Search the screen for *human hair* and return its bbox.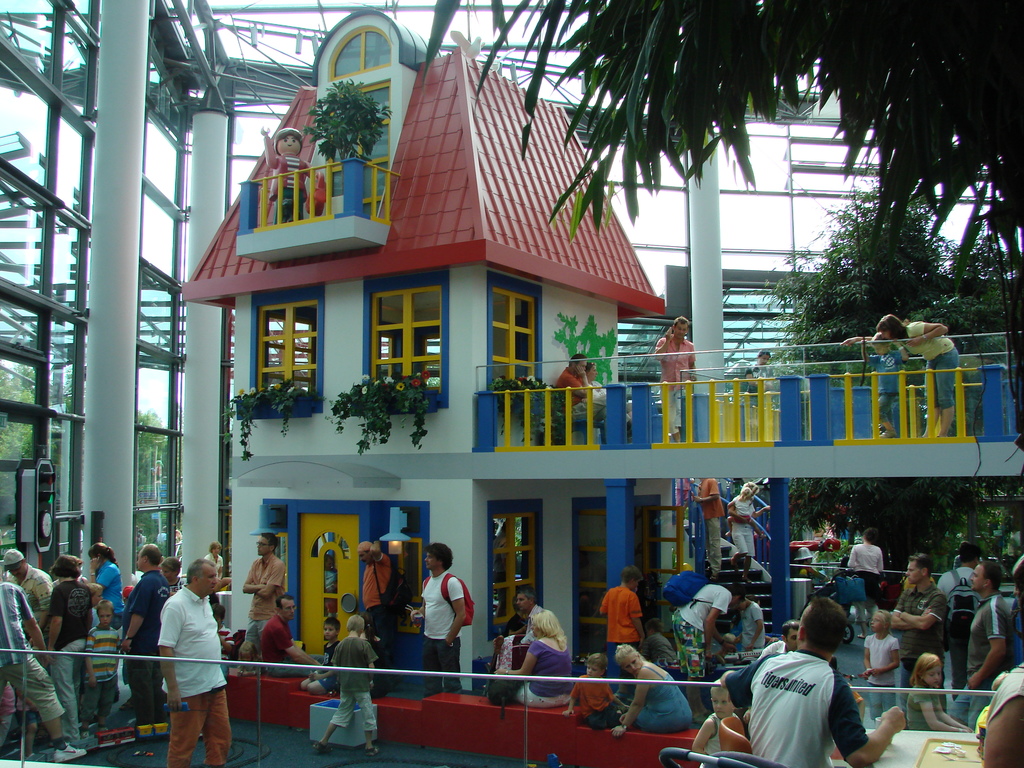
Found: region(51, 556, 82, 580).
